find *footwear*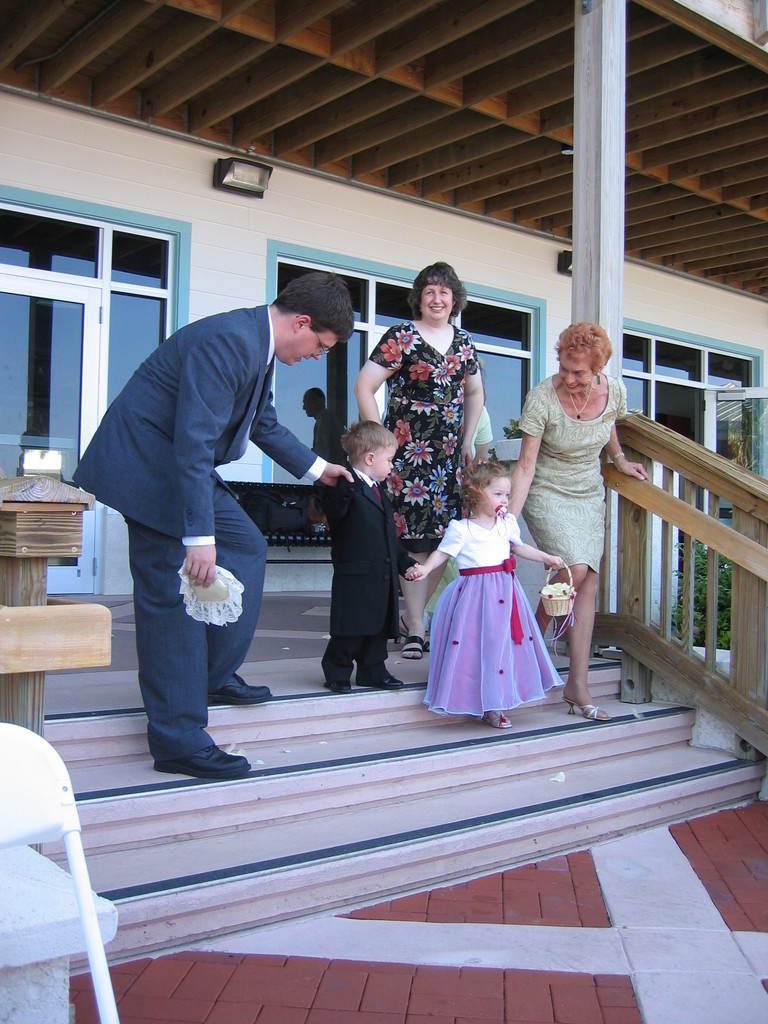
x1=355, y1=668, x2=413, y2=692
